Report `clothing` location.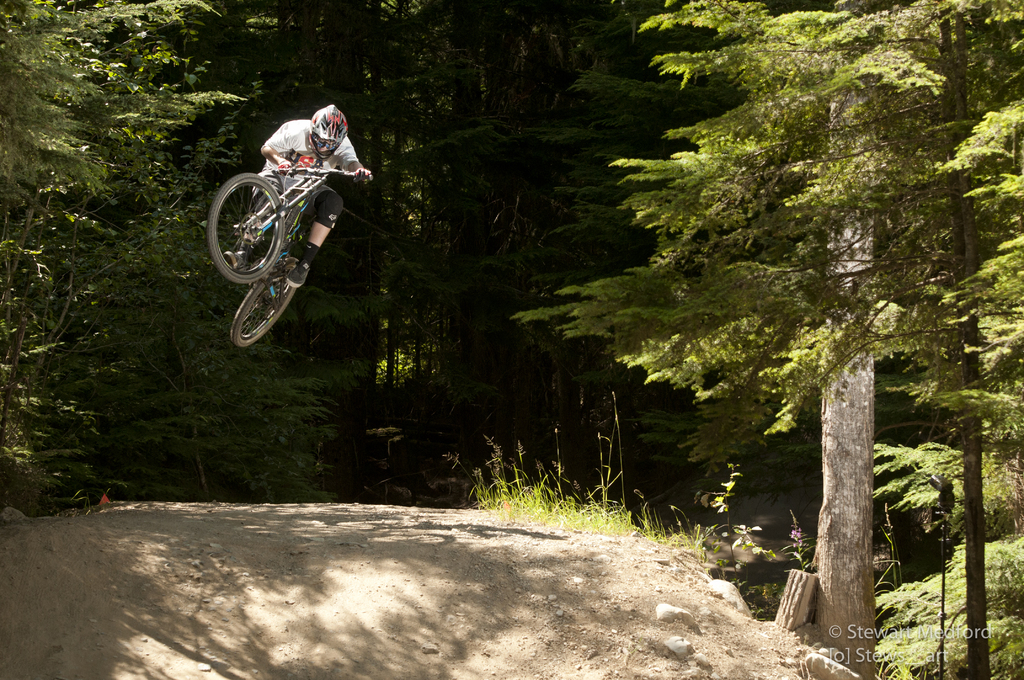
Report: BBox(255, 119, 355, 225).
